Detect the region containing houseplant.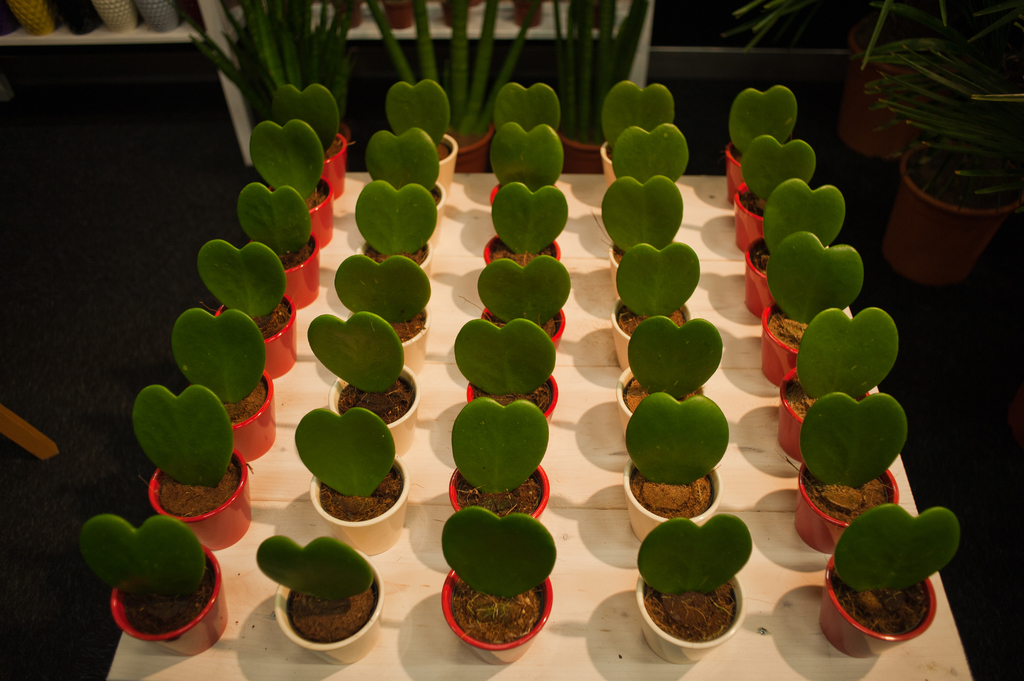
[x1=819, y1=504, x2=960, y2=655].
